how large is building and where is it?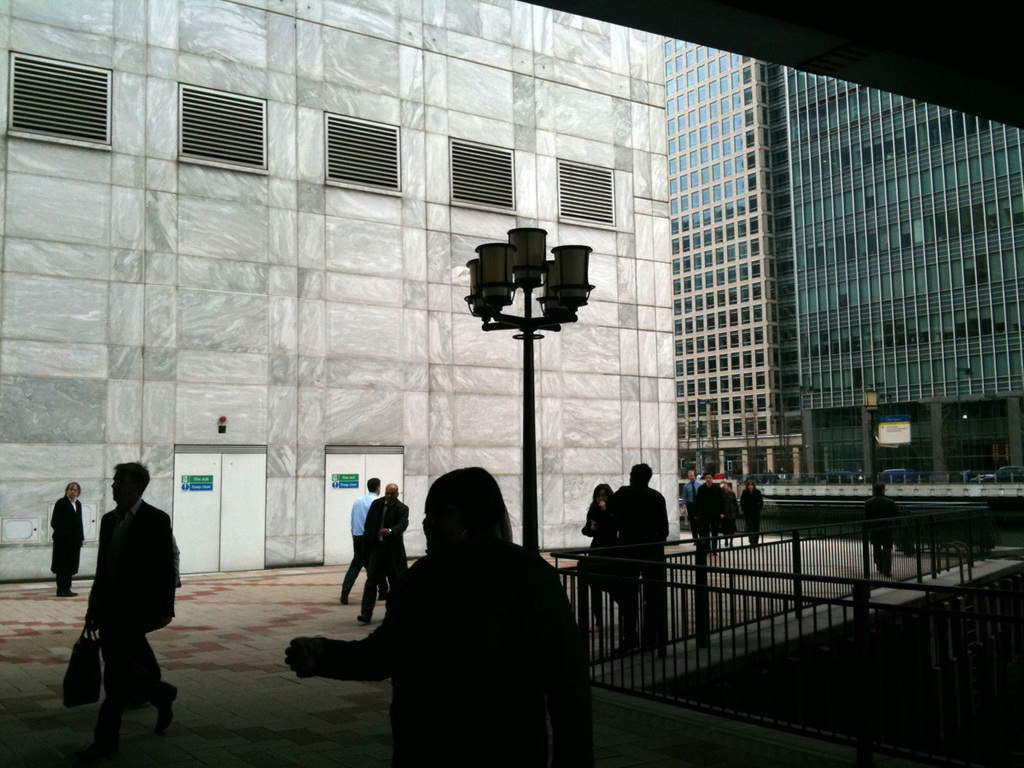
Bounding box: x1=662, y1=38, x2=799, y2=496.
